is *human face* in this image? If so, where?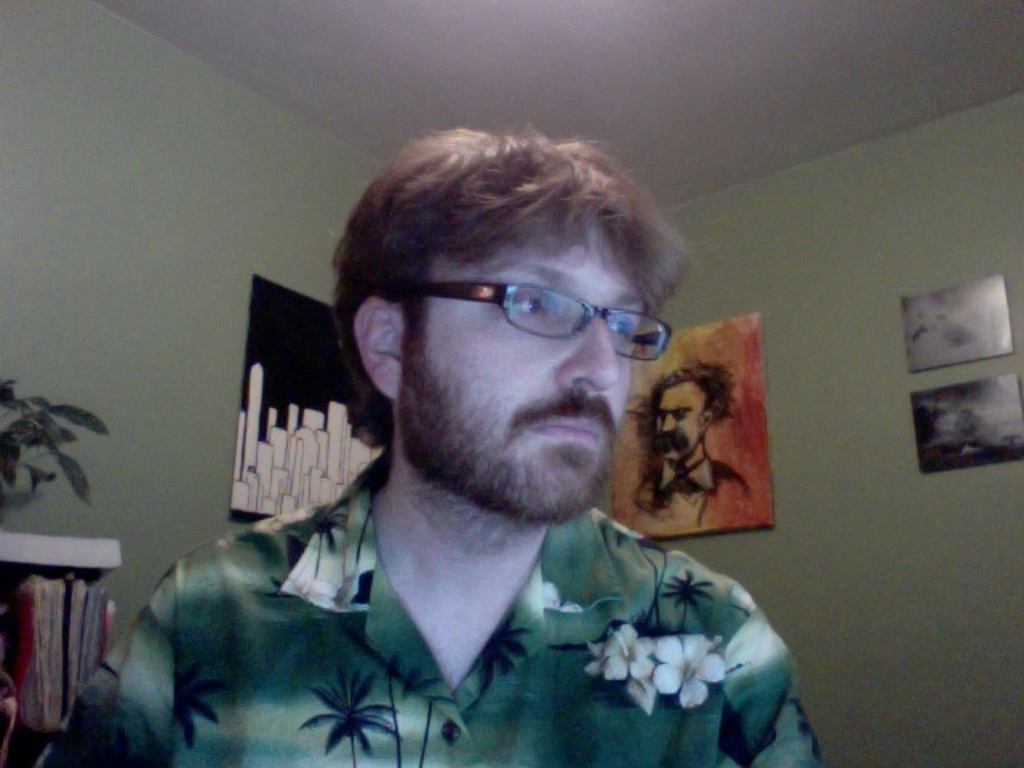
Yes, at <region>650, 374, 709, 462</region>.
